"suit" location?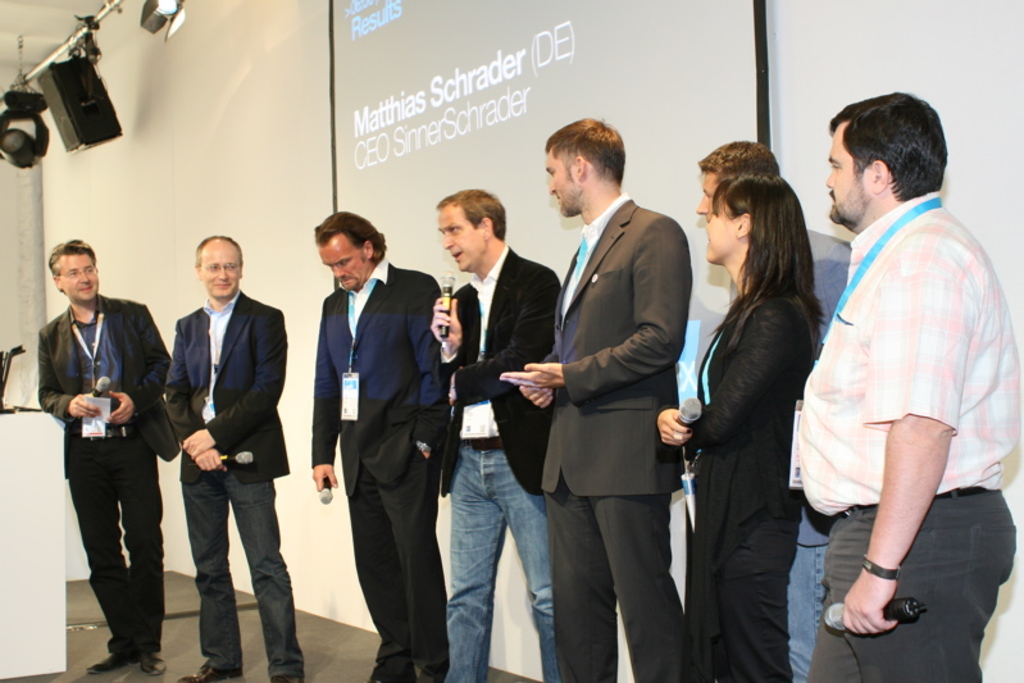
region(428, 233, 560, 492)
